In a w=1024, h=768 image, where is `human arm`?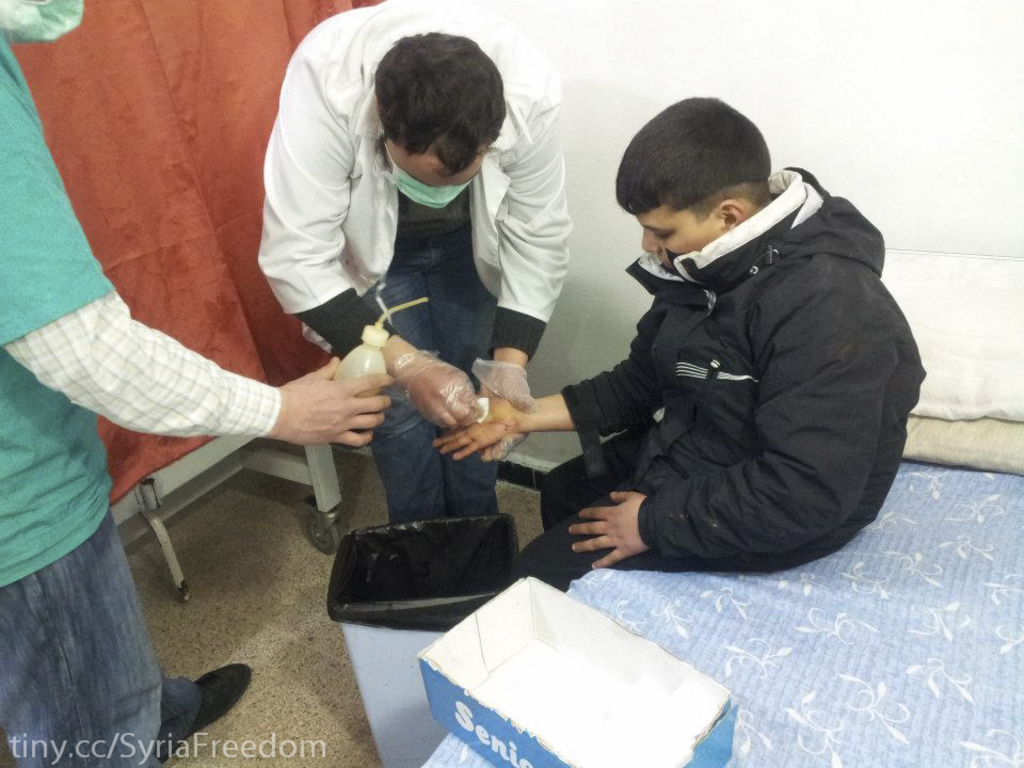
<region>256, 46, 496, 433</region>.
